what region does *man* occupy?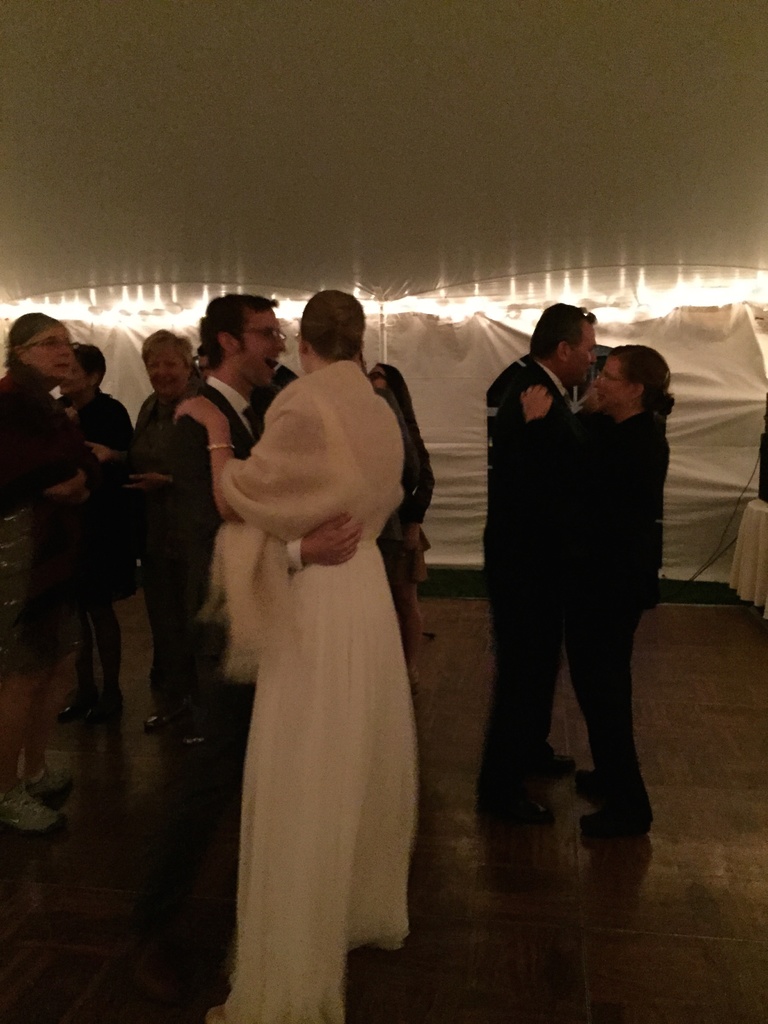
bbox=[177, 295, 367, 820].
